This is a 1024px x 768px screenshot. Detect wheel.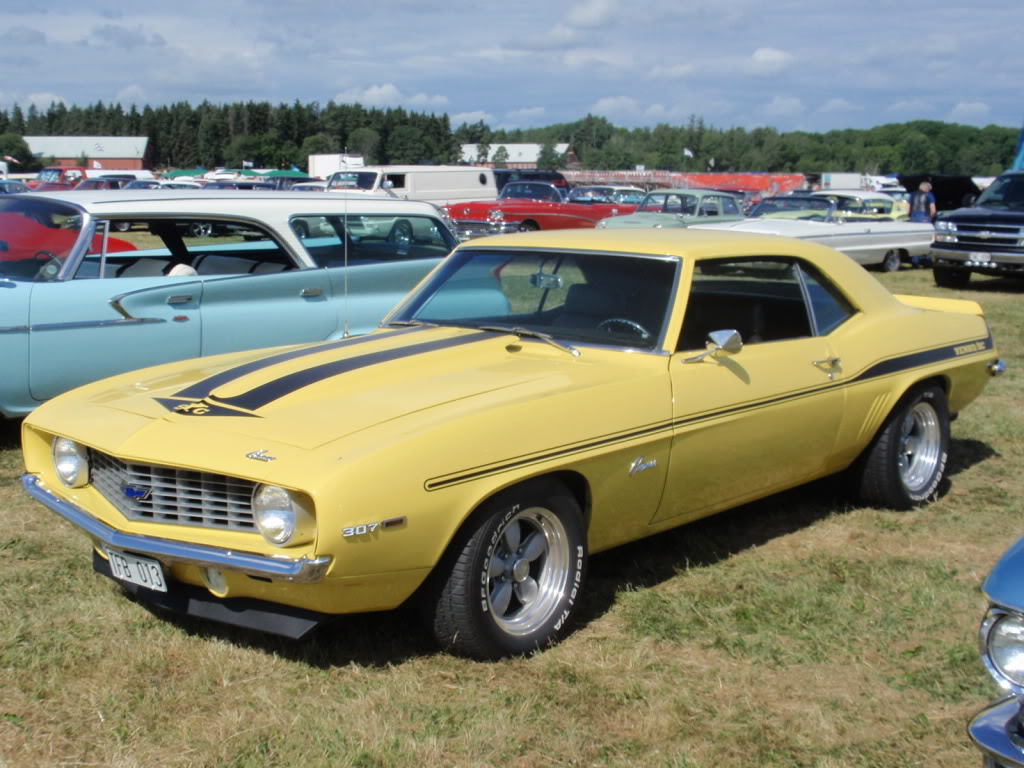
crop(33, 249, 64, 269).
